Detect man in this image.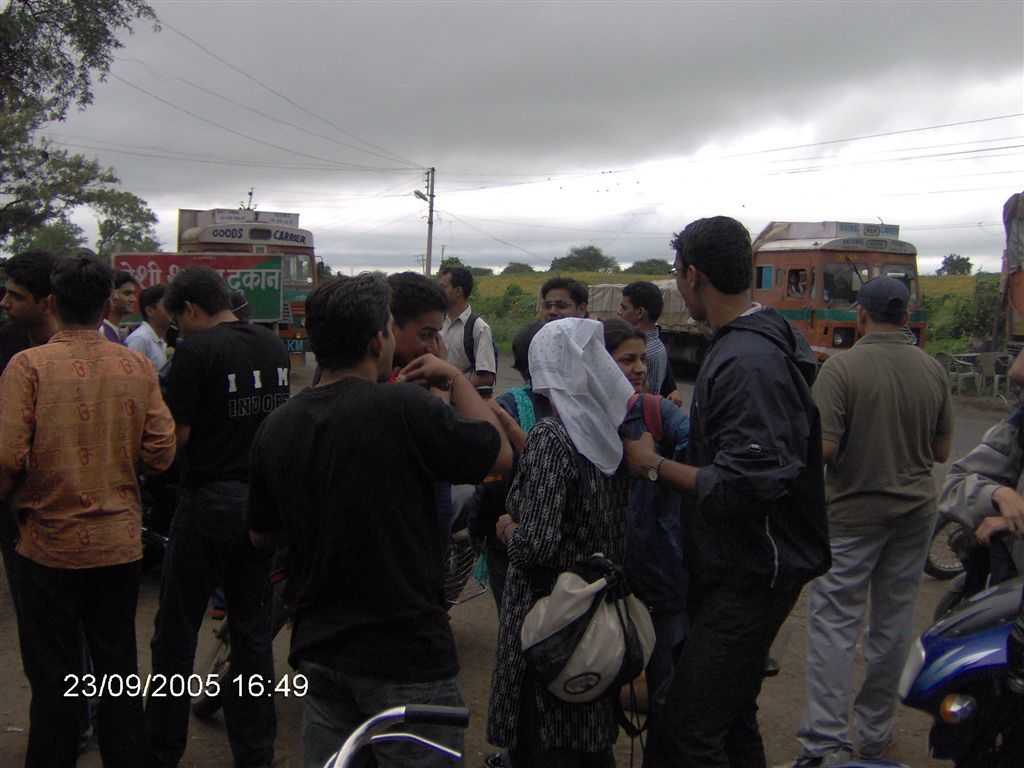
Detection: rect(774, 271, 956, 767).
